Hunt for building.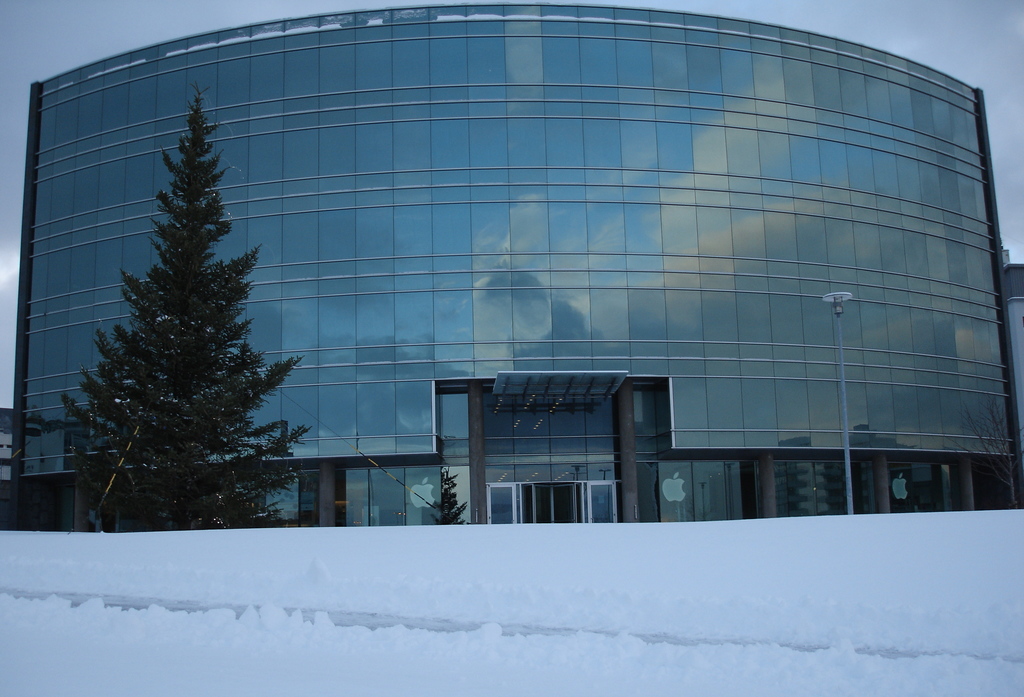
Hunted down at [0, 1, 1023, 521].
